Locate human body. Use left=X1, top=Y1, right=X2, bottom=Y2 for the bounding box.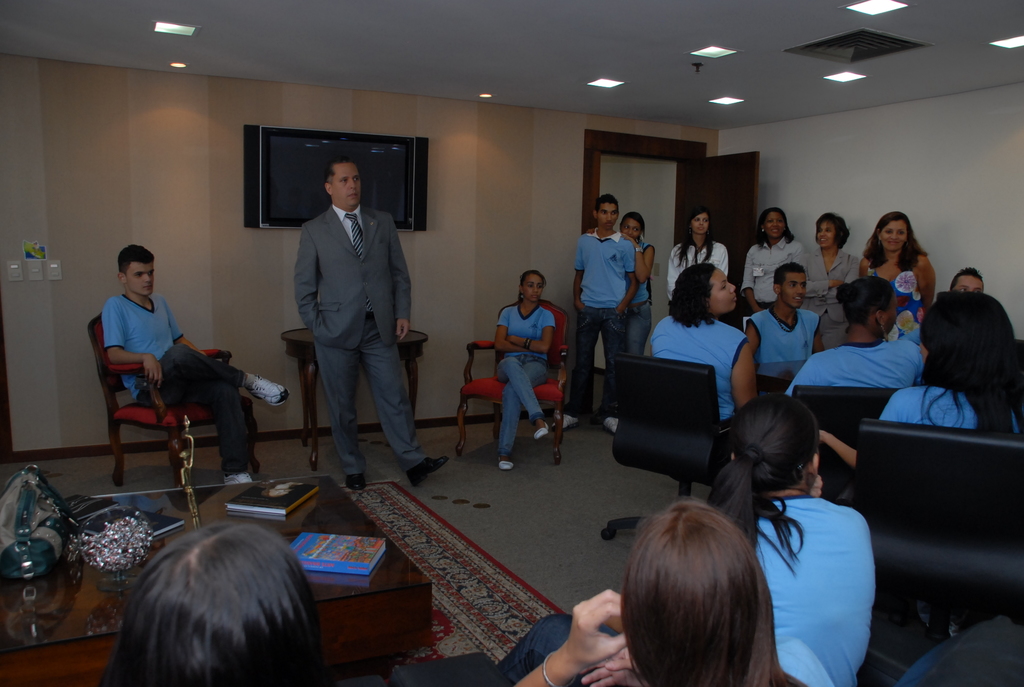
left=614, top=212, right=657, bottom=367.
